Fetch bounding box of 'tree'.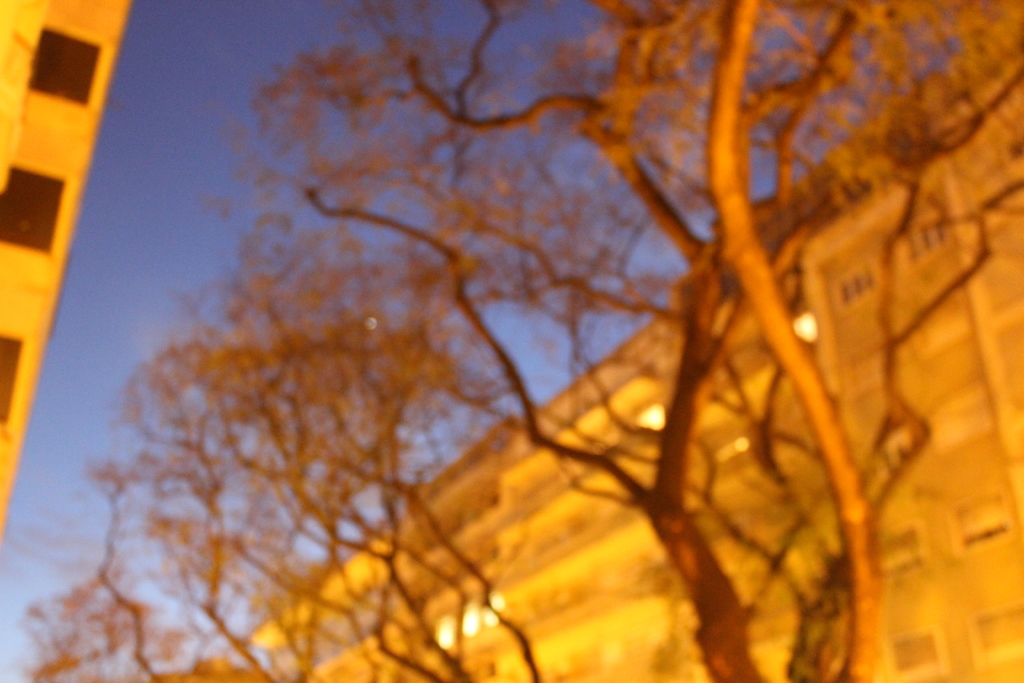
Bbox: [x1=259, y1=0, x2=1023, y2=682].
